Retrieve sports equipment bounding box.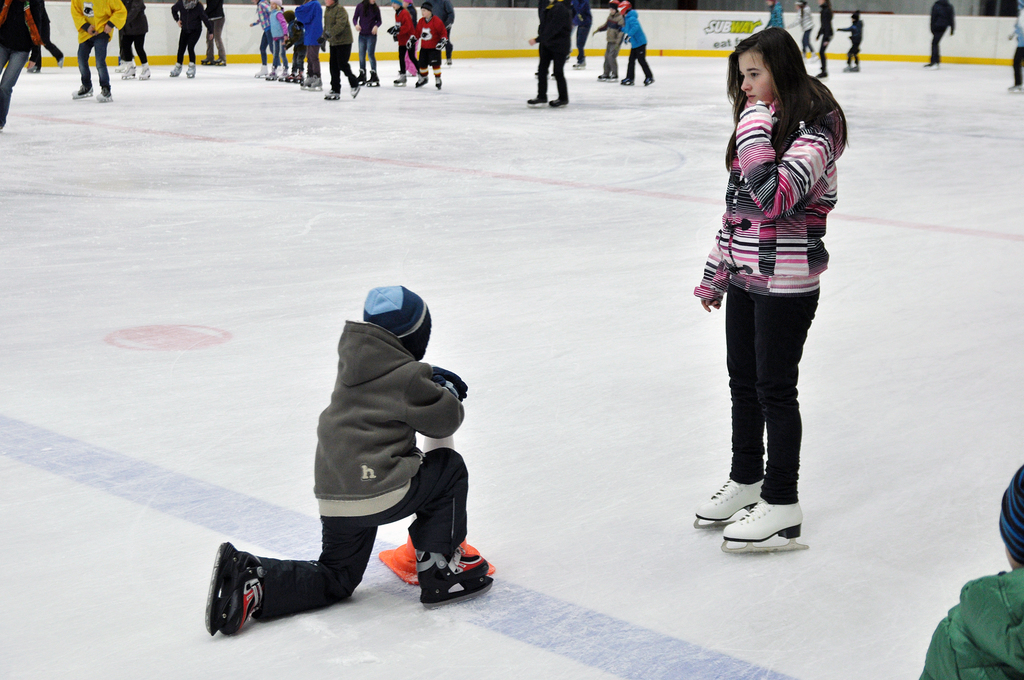
Bounding box: 842:62:853:71.
